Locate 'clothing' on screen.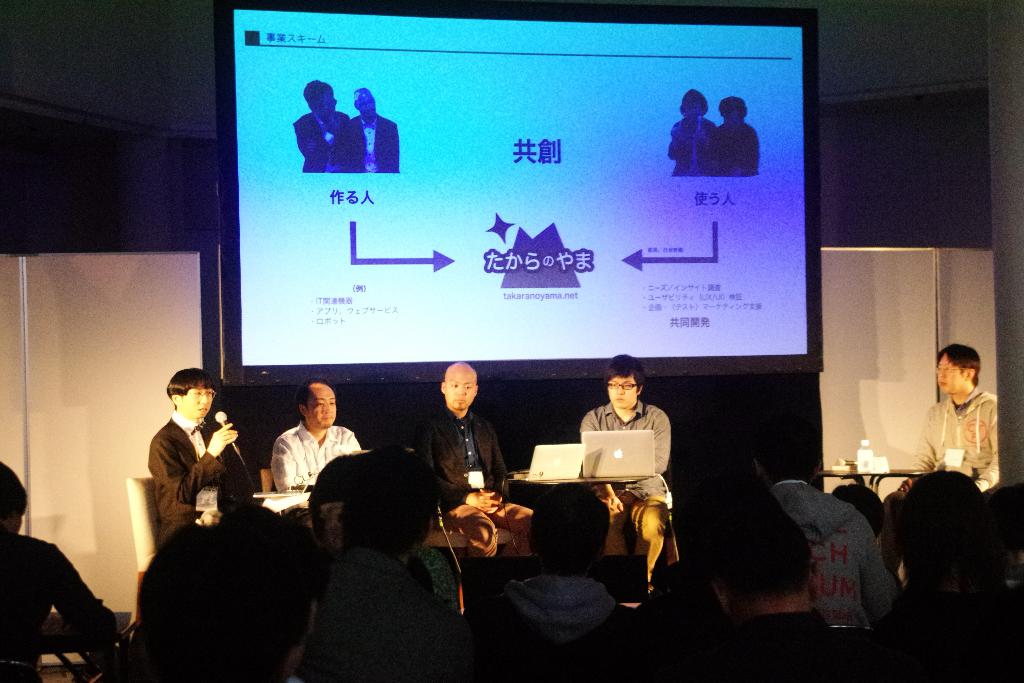
On screen at bbox=(710, 115, 763, 179).
